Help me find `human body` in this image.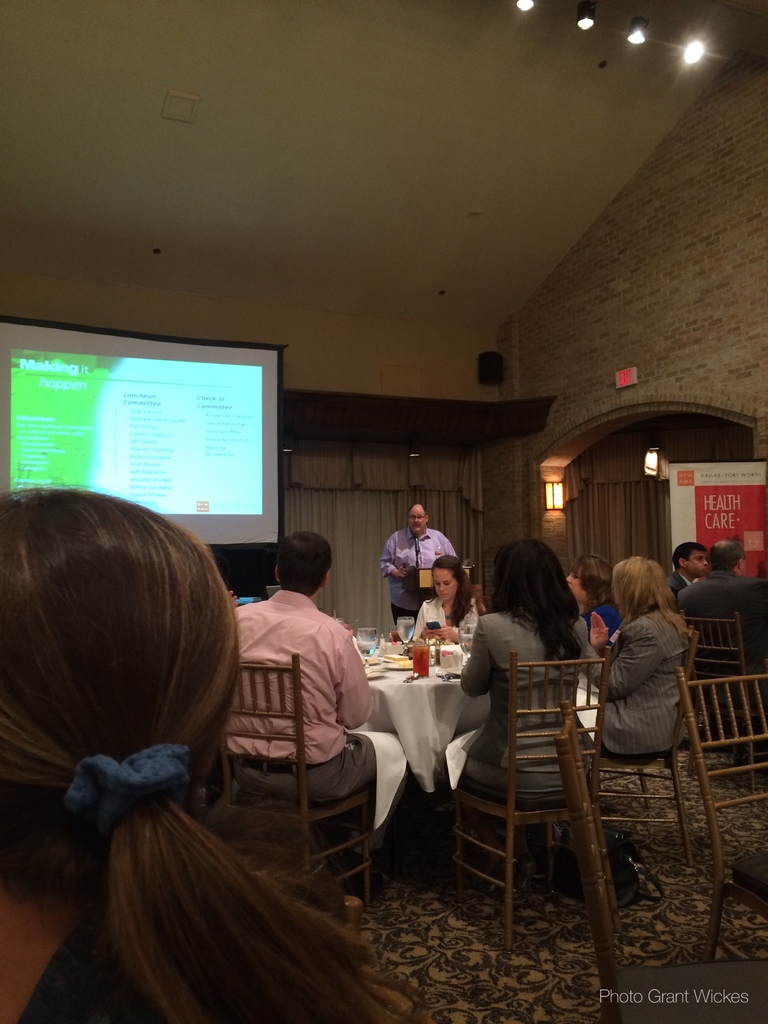
Found it: select_region(0, 861, 268, 1023).
